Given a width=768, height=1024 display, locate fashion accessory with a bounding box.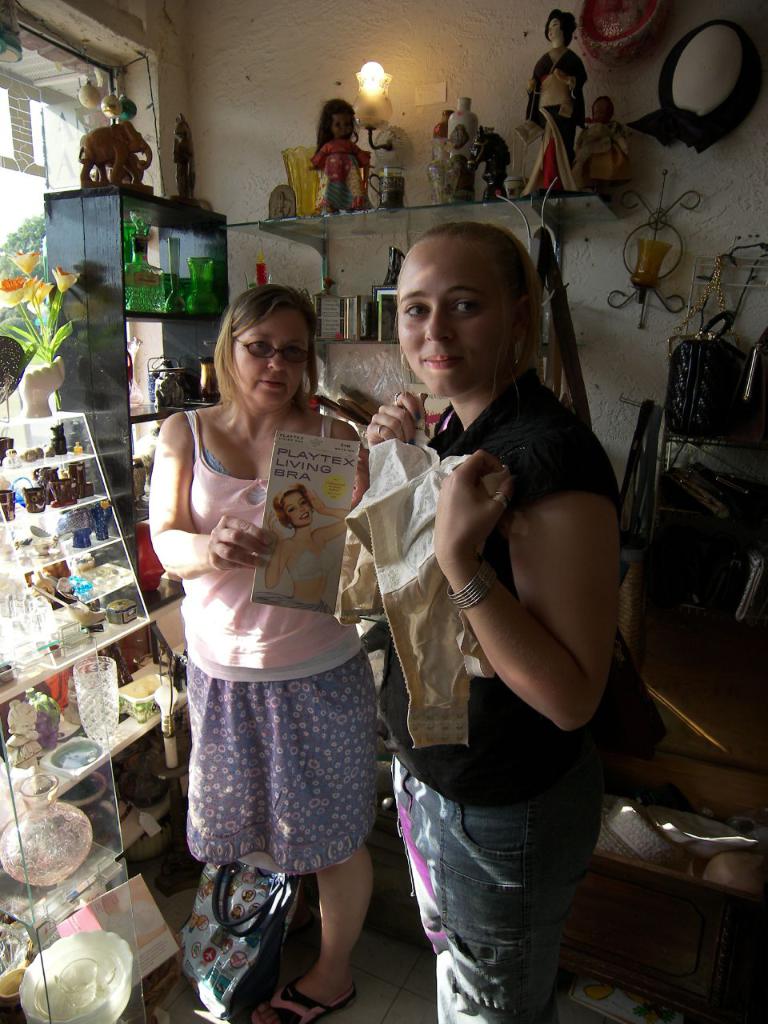
Located: <box>411,410,422,423</box>.
